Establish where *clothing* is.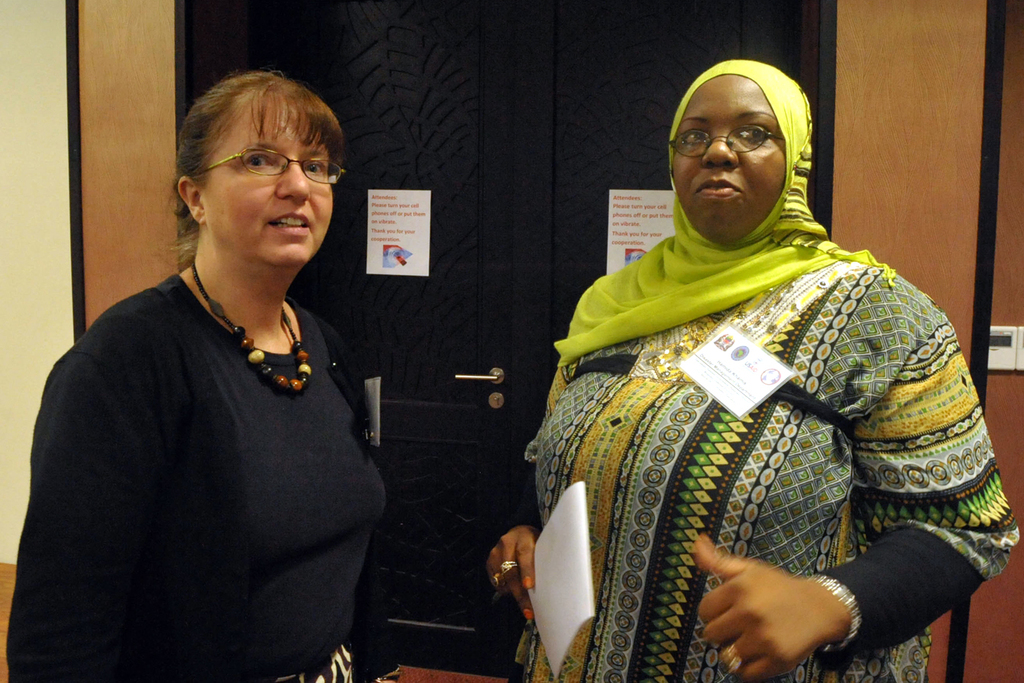
Established at rect(551, 57, 912, 354).
